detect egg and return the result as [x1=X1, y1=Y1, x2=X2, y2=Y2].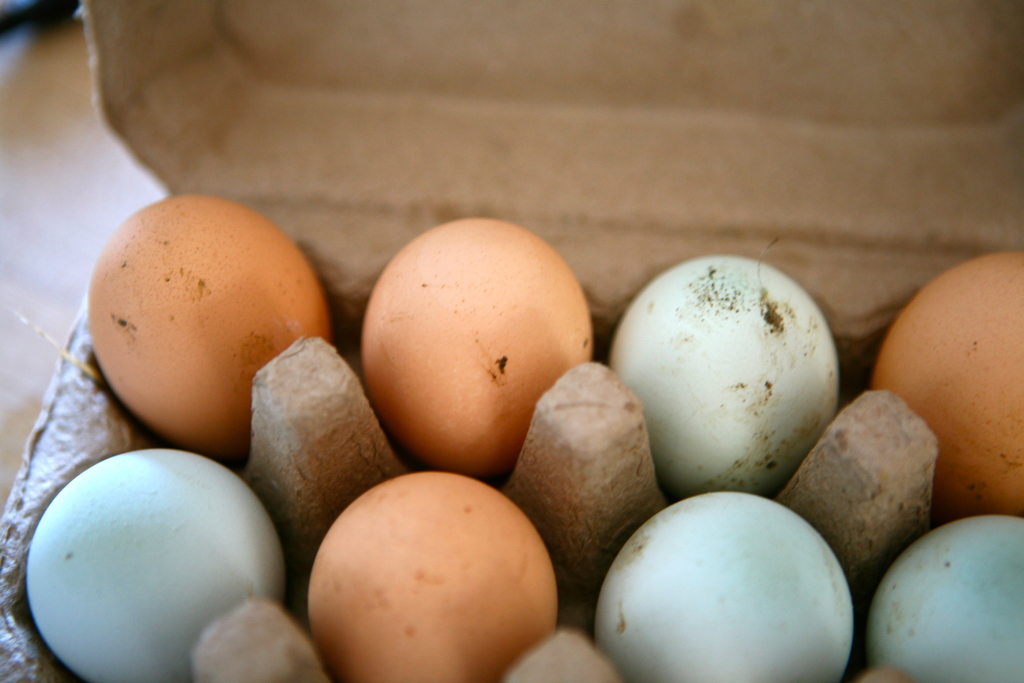
[x1=21, y1=449, x2=284, y2=675].
